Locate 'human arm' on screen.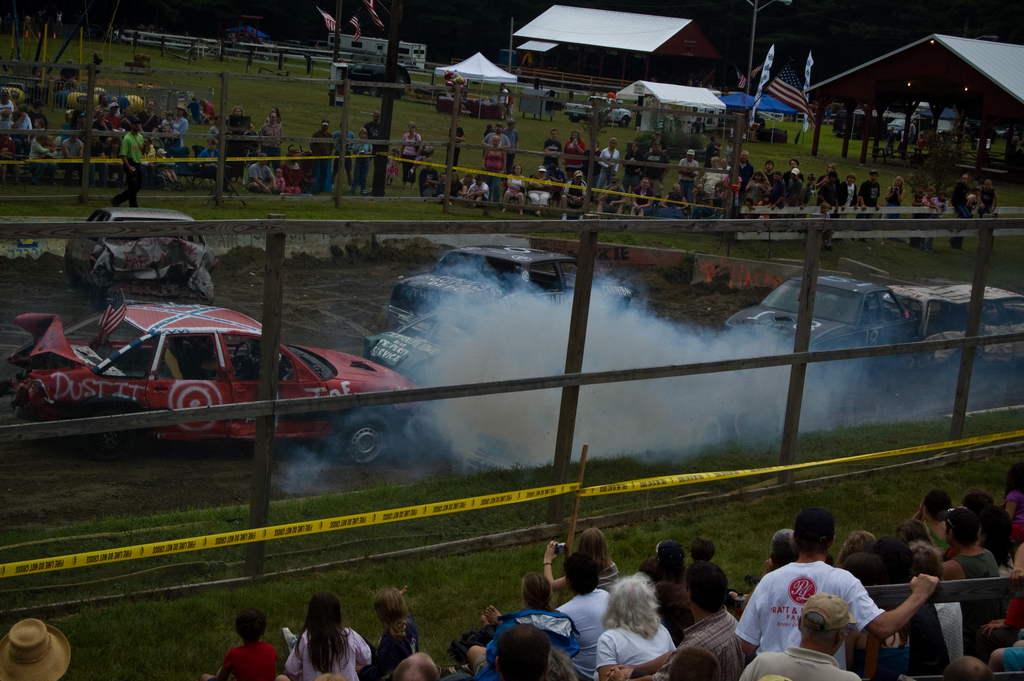
On screen at detection(413, 134, 423, 158).
